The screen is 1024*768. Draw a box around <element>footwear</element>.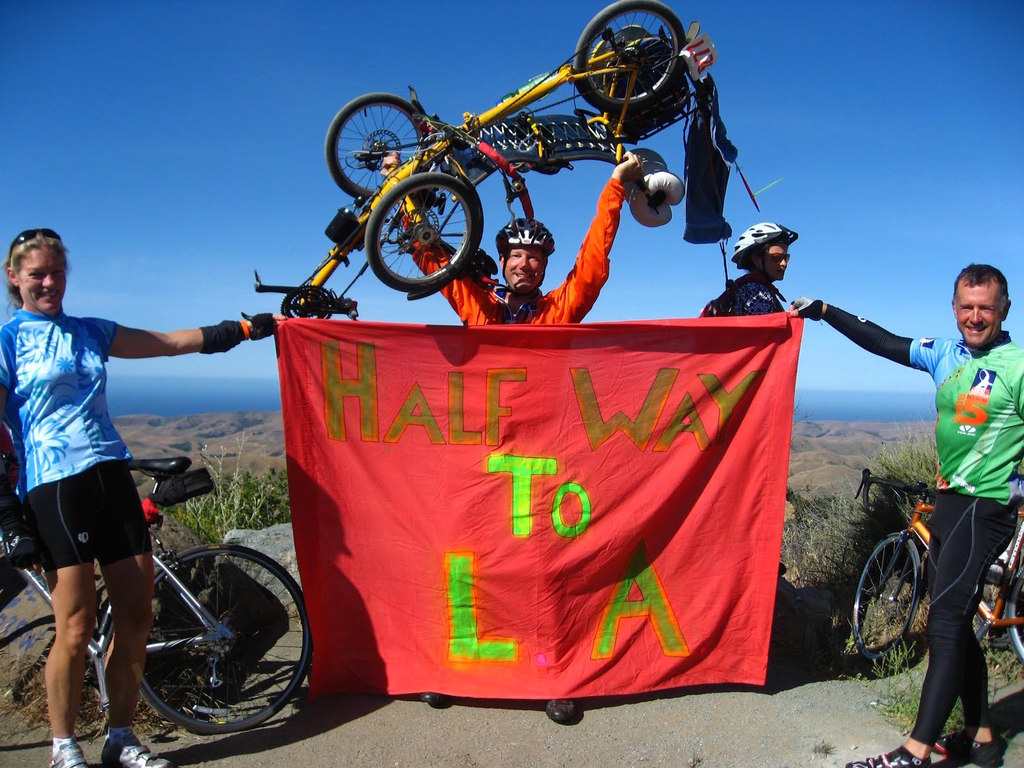
<region>845, 744, 930, 767</region>.
